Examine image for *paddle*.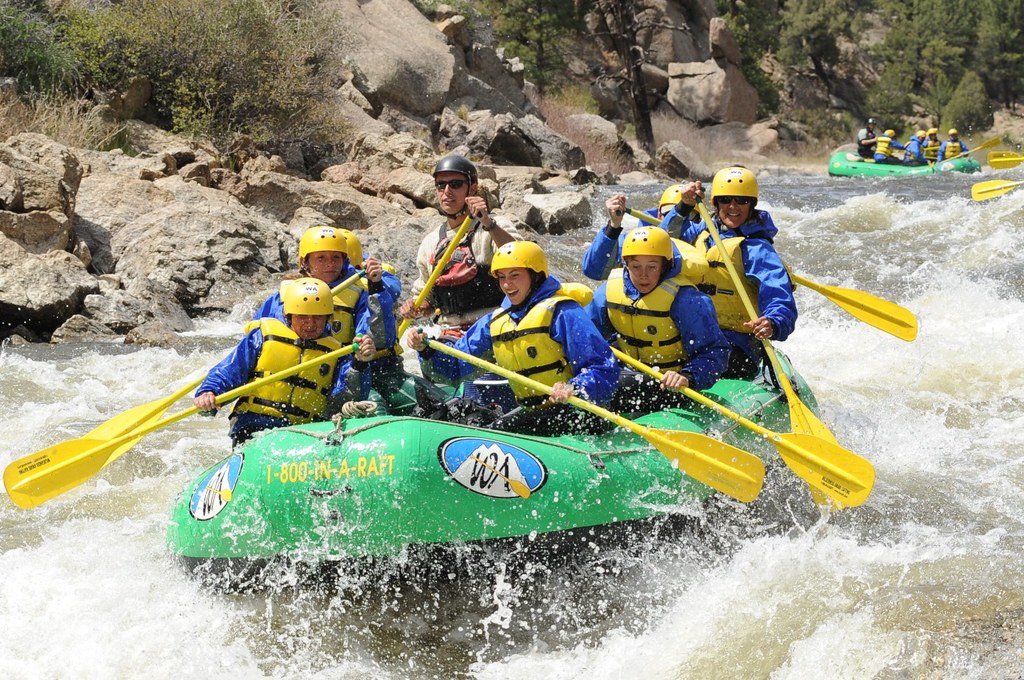
Examination result: (426,348,764,503).
